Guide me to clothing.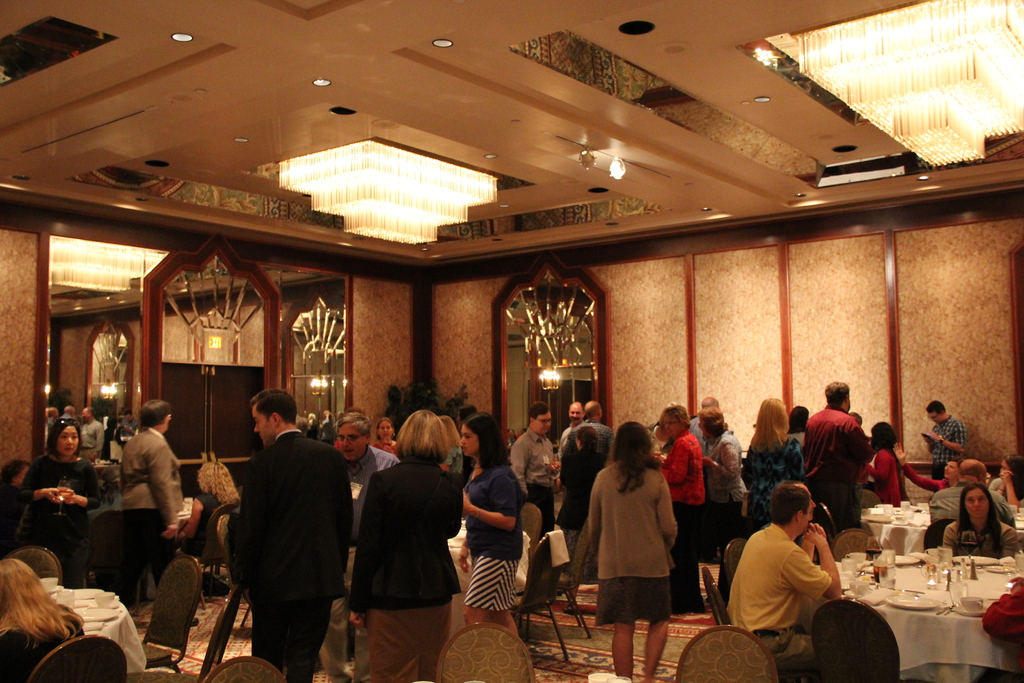
Guidance: bbox=(926, 413, 968, 465).
